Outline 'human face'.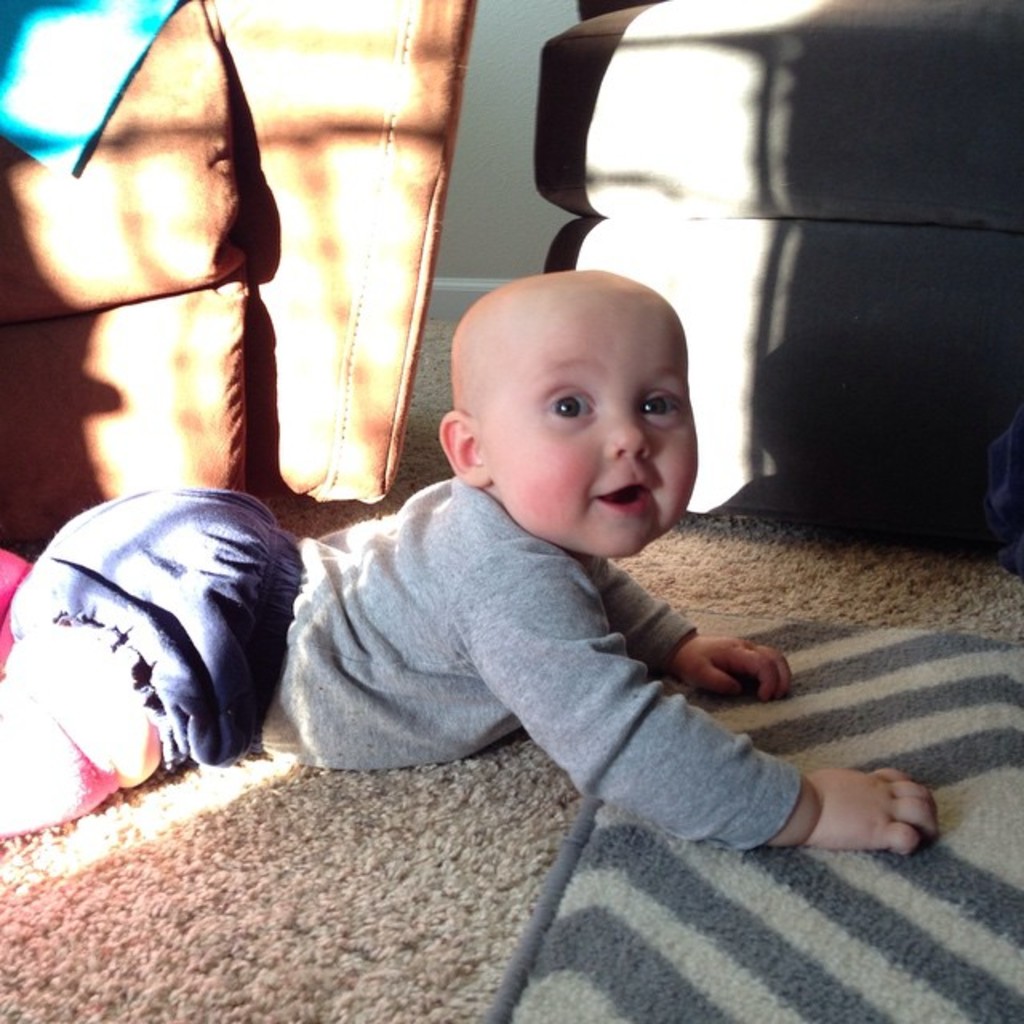
Outline: bbox(483, 285, 699, 555).
